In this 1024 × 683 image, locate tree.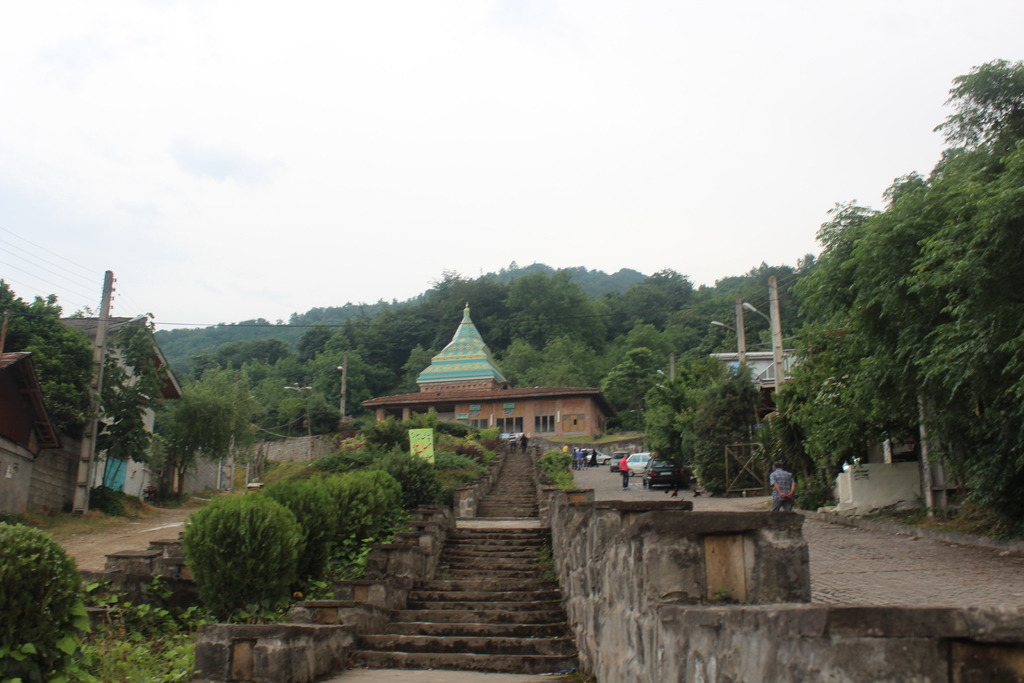
Bounding box: <bbox>159, 318, 253, 434</bbox>.
